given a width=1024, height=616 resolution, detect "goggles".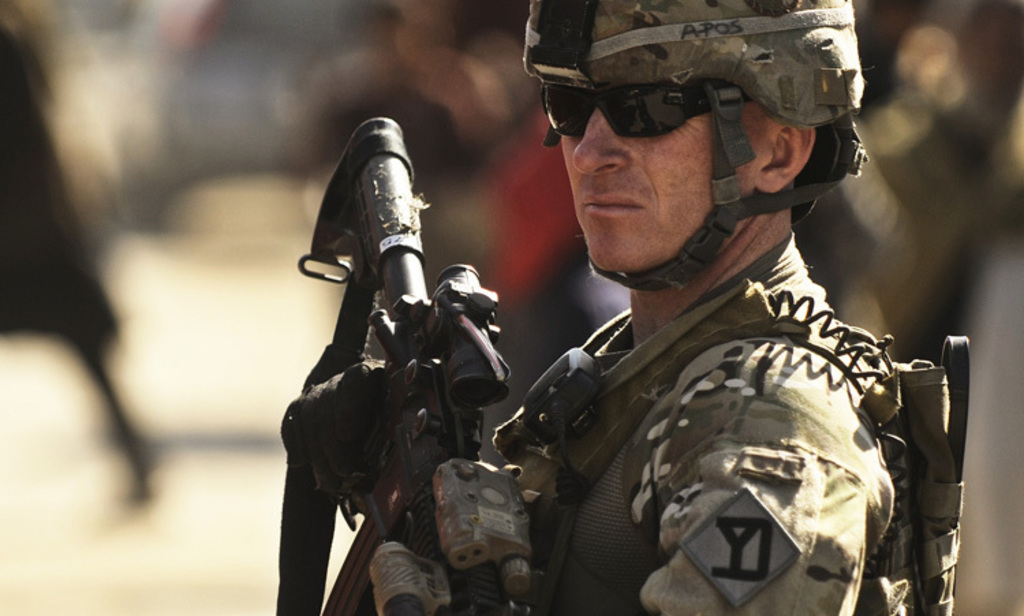
538, 74, 755, 148.
